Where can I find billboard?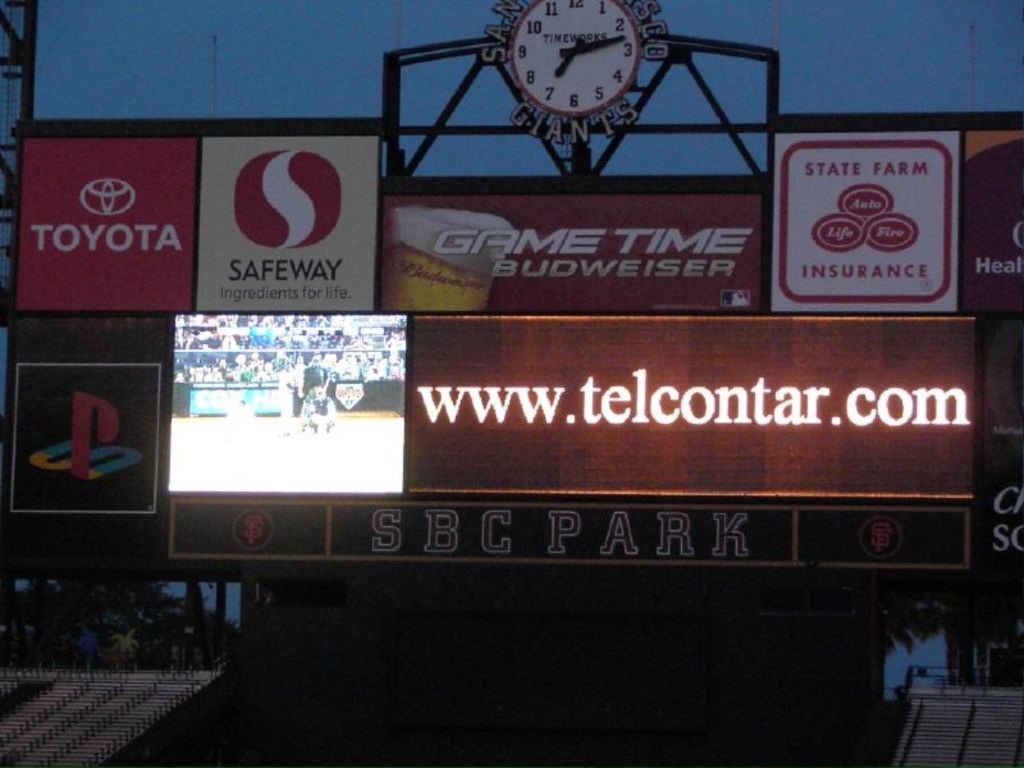
You can find it at [x1=753, y1=111, x2=966, y2=315].
